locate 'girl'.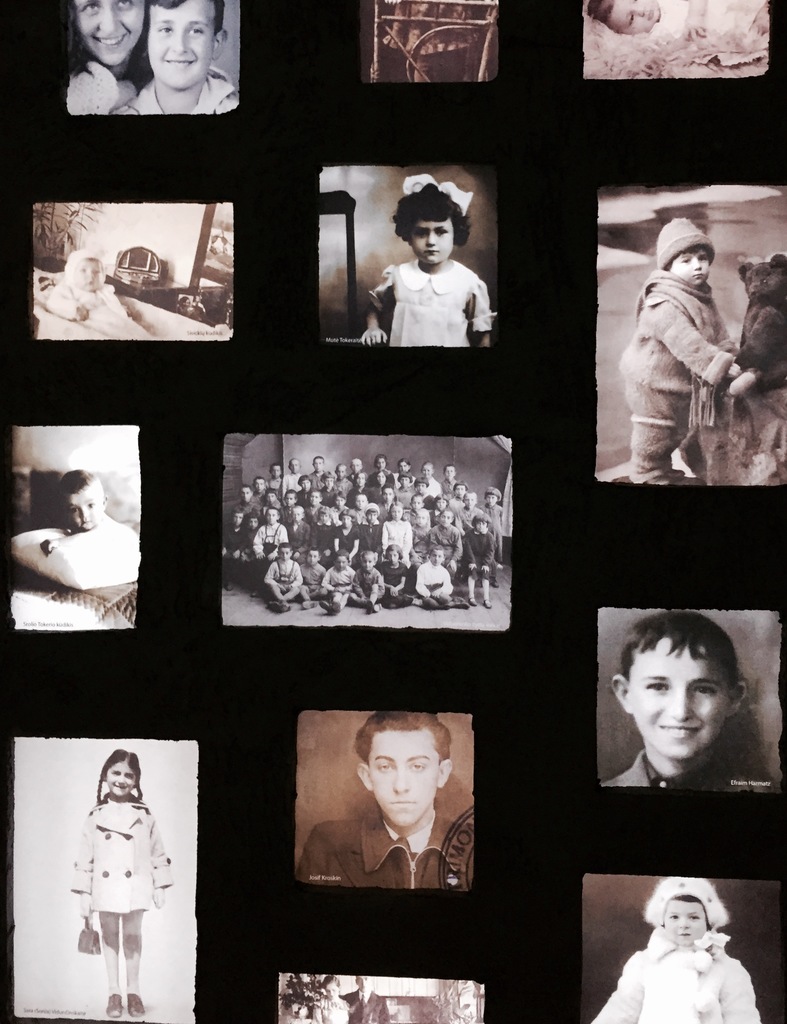
Bounding box: 72:753:175:1016.
